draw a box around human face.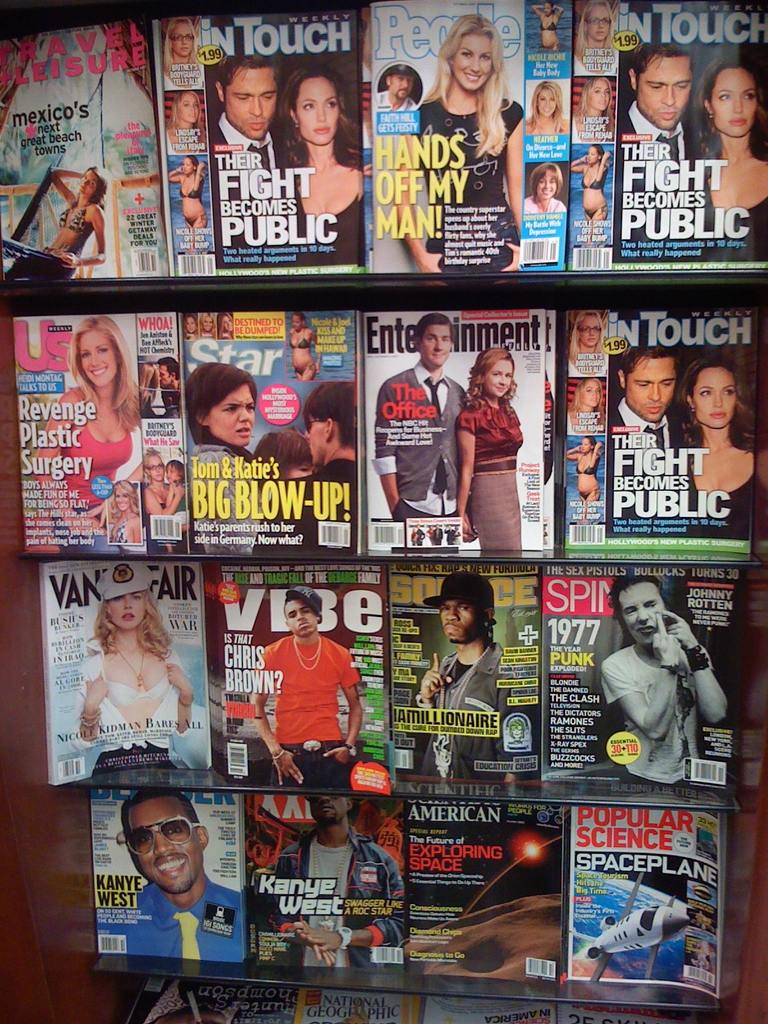
(left=205, top=385, right=256, bottom=444).
